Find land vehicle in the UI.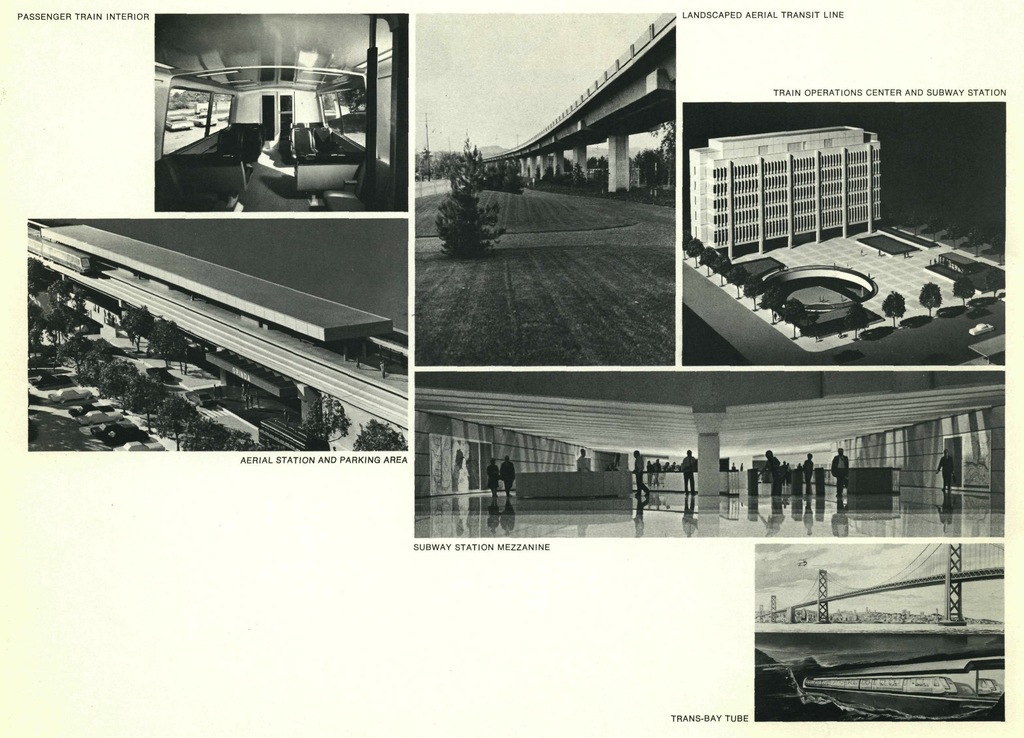
UI element at 155,12,408,209.
